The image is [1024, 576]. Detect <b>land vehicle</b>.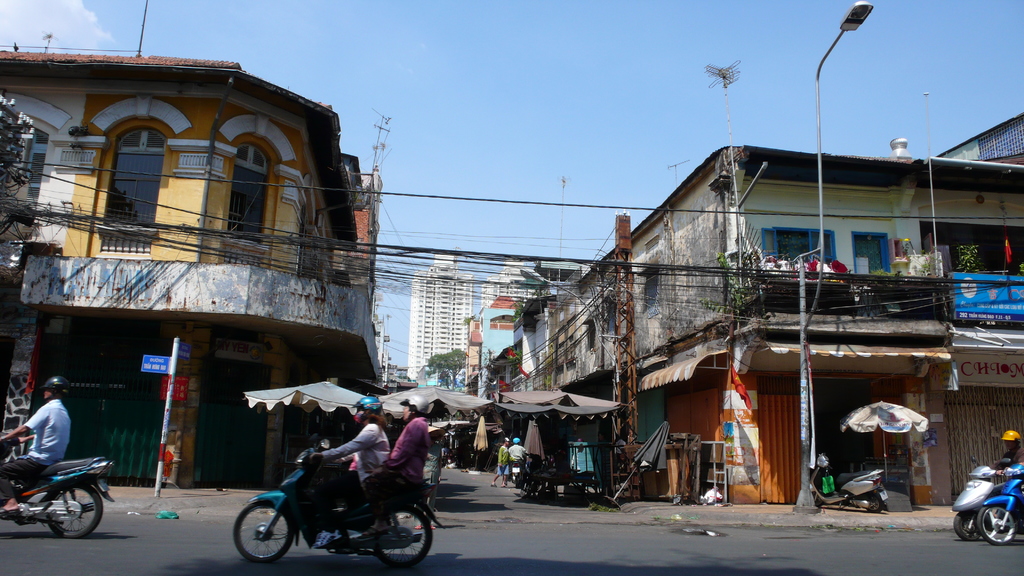
Detection: <region>979, 463, 1023, 543</region>.
